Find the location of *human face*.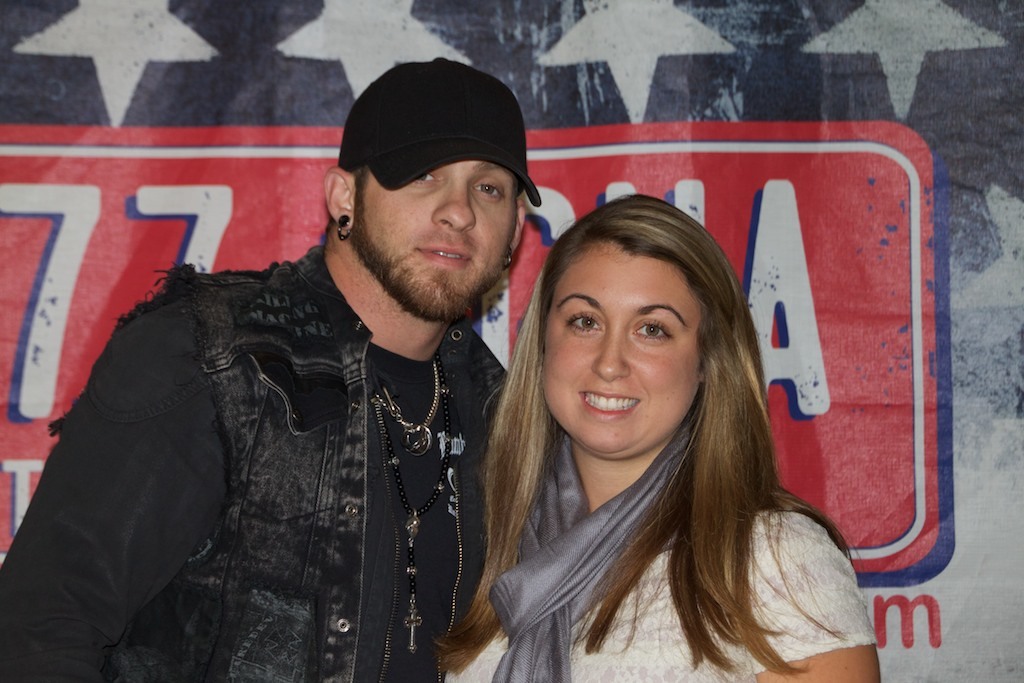
Location: (358, 159, 519, 319).
